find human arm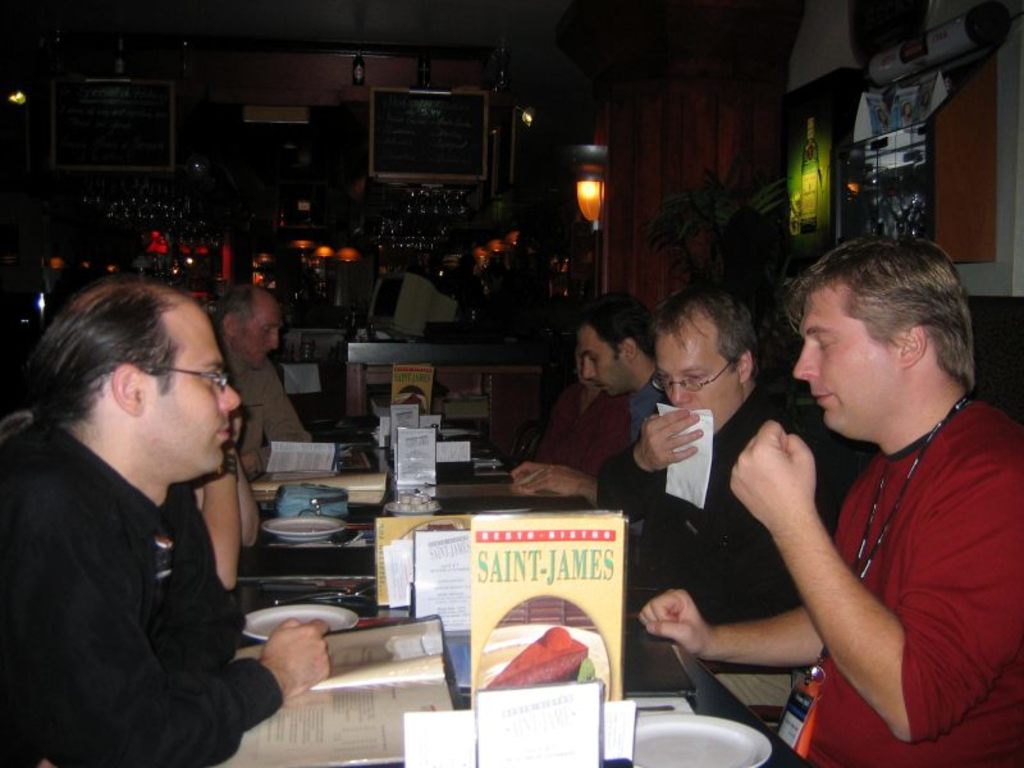
left=512, top=462, right=548, bottom=475
